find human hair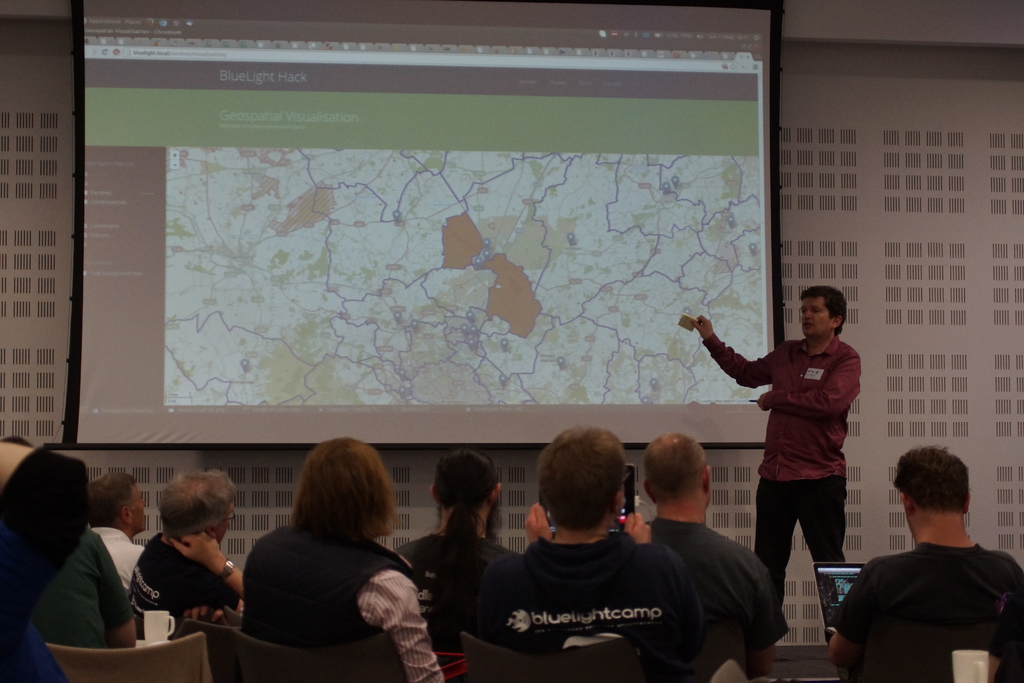
(891,443,968,518)
